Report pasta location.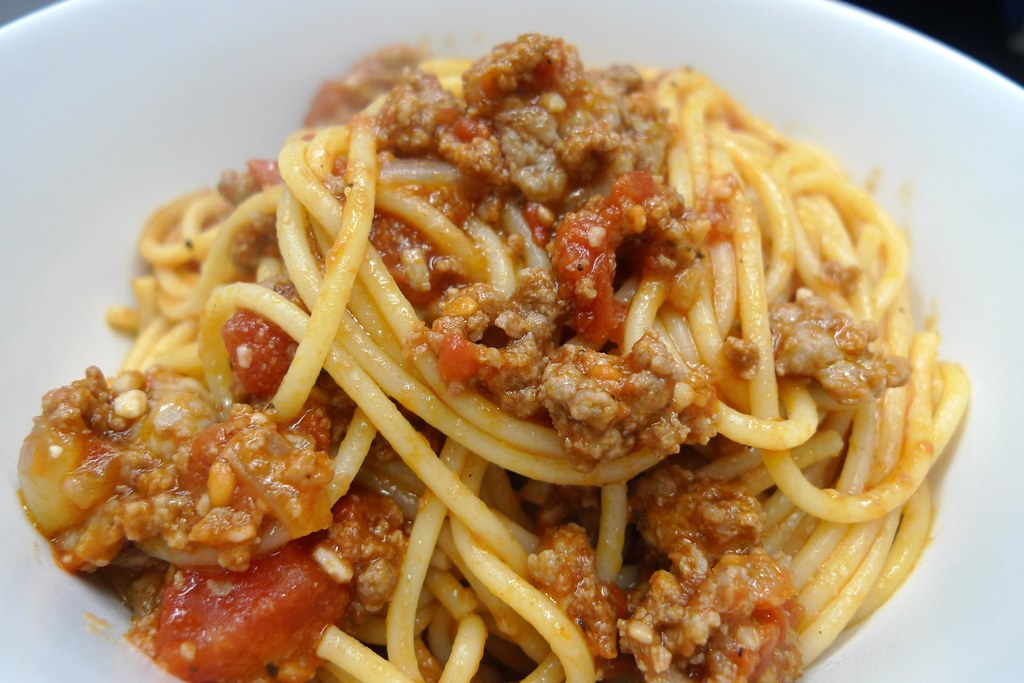
Report: 19 24 979 677.
